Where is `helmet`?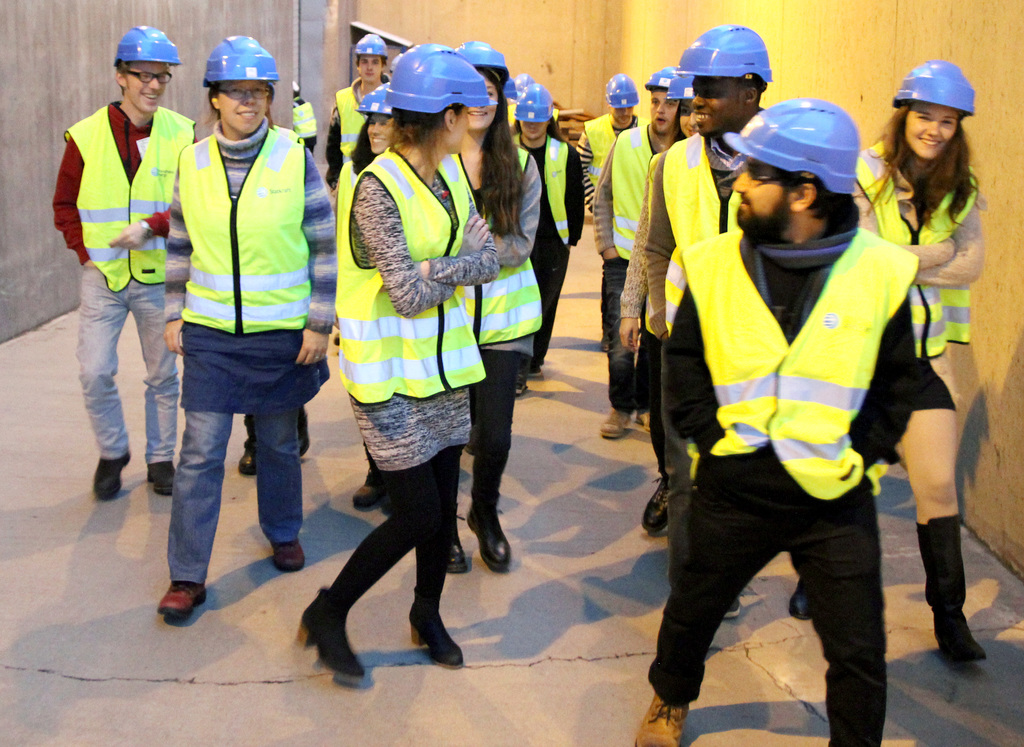
(x1=353, y1=33, x2=388, y2=61).
